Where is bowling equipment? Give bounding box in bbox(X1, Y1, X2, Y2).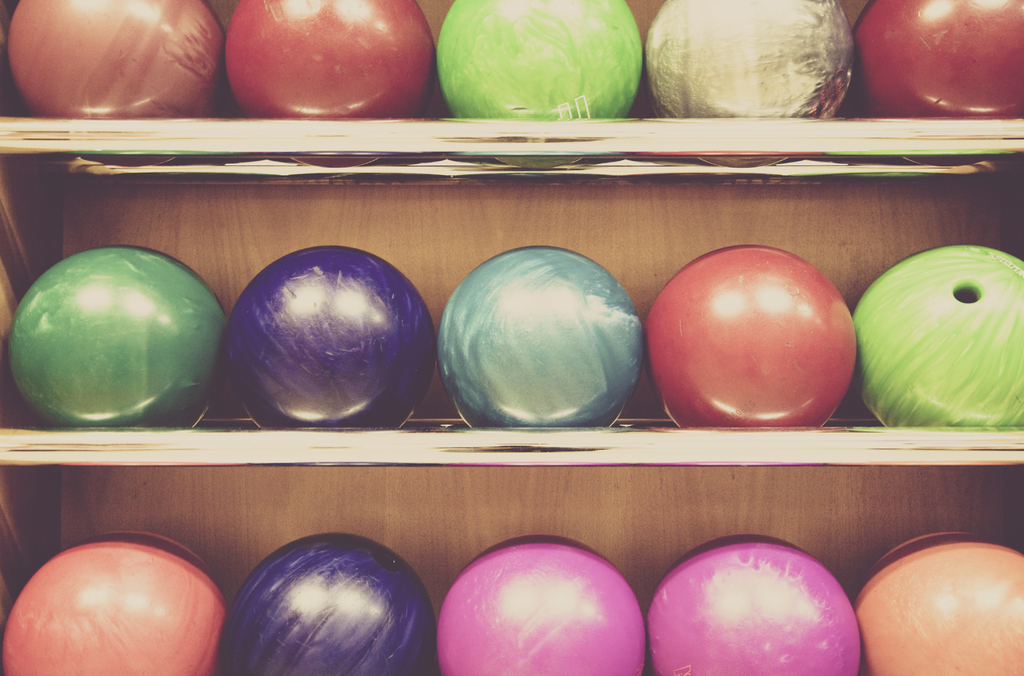
bbox(436, 536, 640, 675).
